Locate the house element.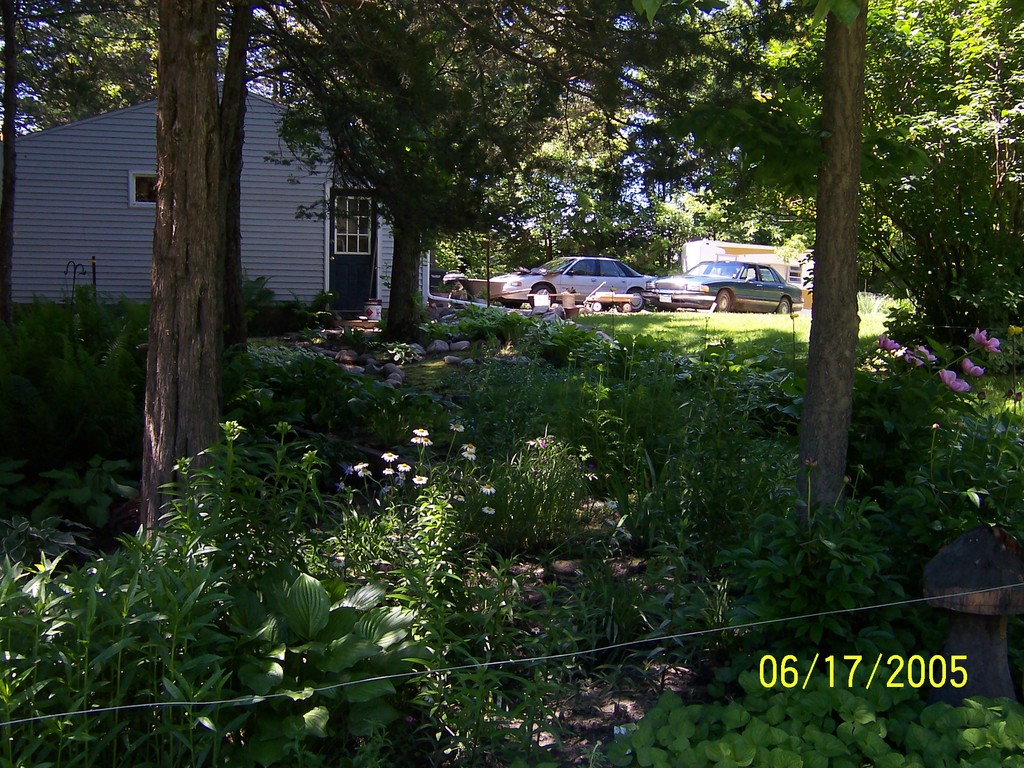
Element bbox: locate(678, 240, 787, 286).
